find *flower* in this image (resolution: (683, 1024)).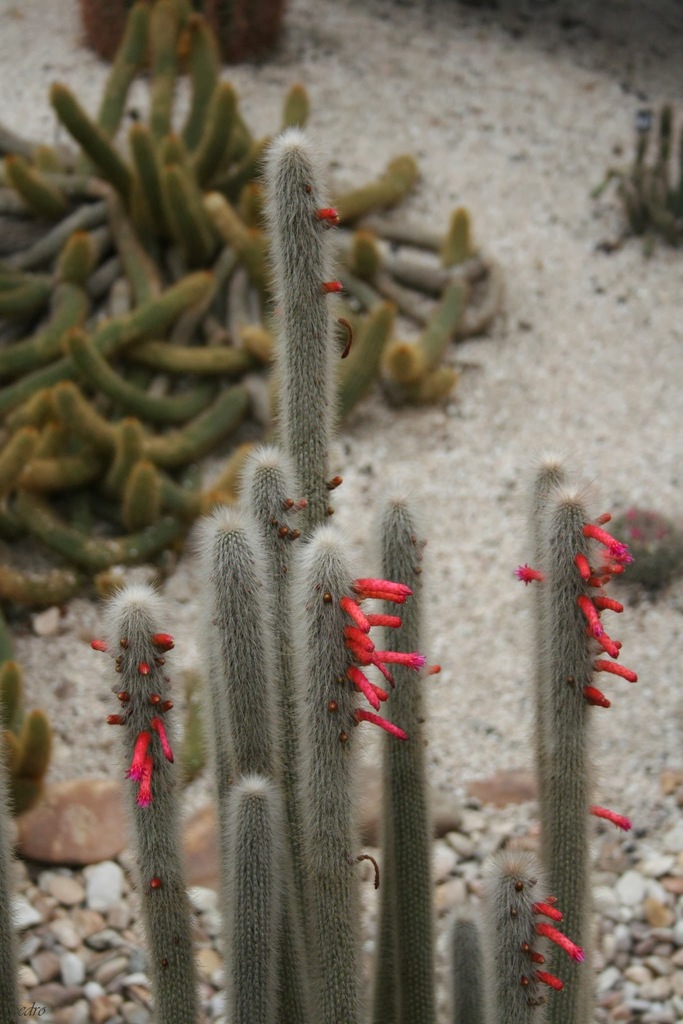
left=317, top=285, right=350, bottom=295.
